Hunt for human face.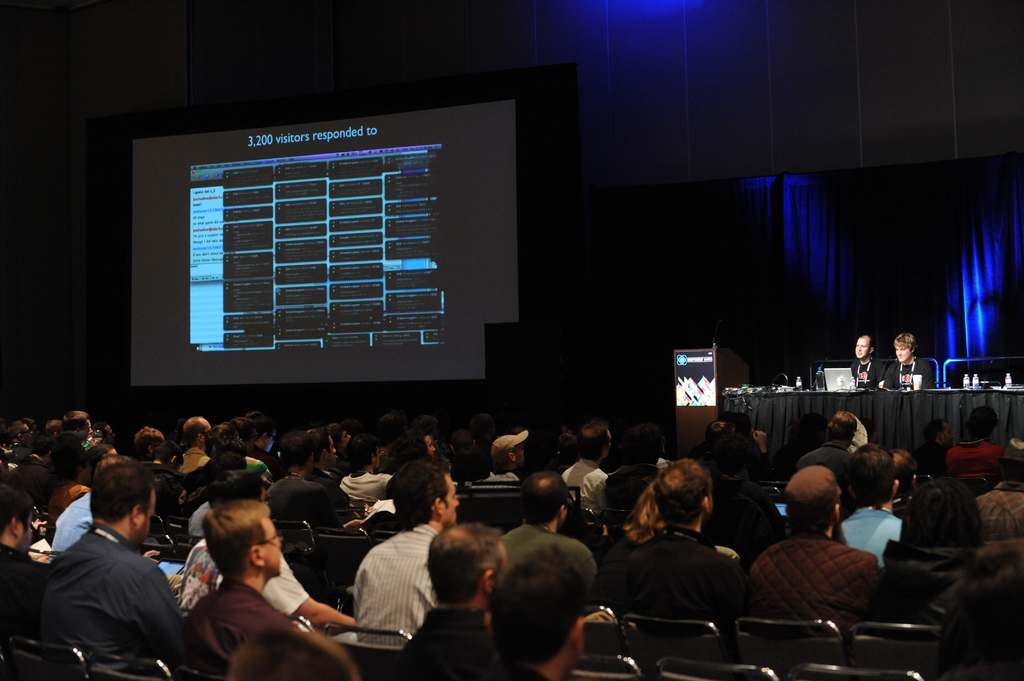
Hunted down at x1=25, y1=429, x2=33, y2=442.
